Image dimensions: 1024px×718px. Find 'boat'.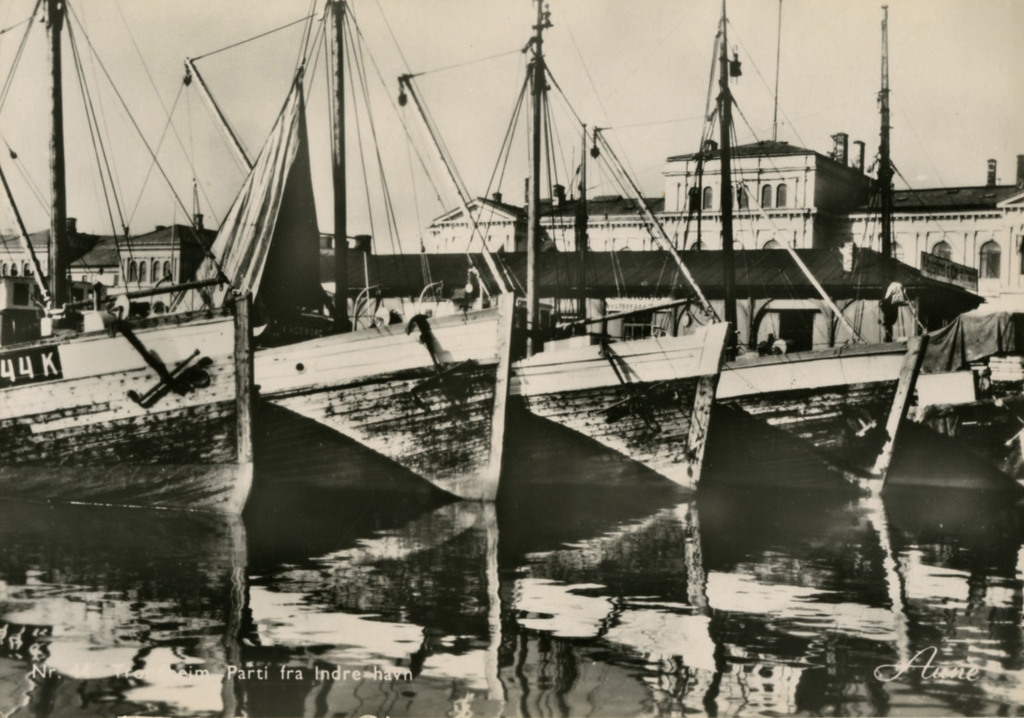
bbox=(927, 0, 1023, 488).
